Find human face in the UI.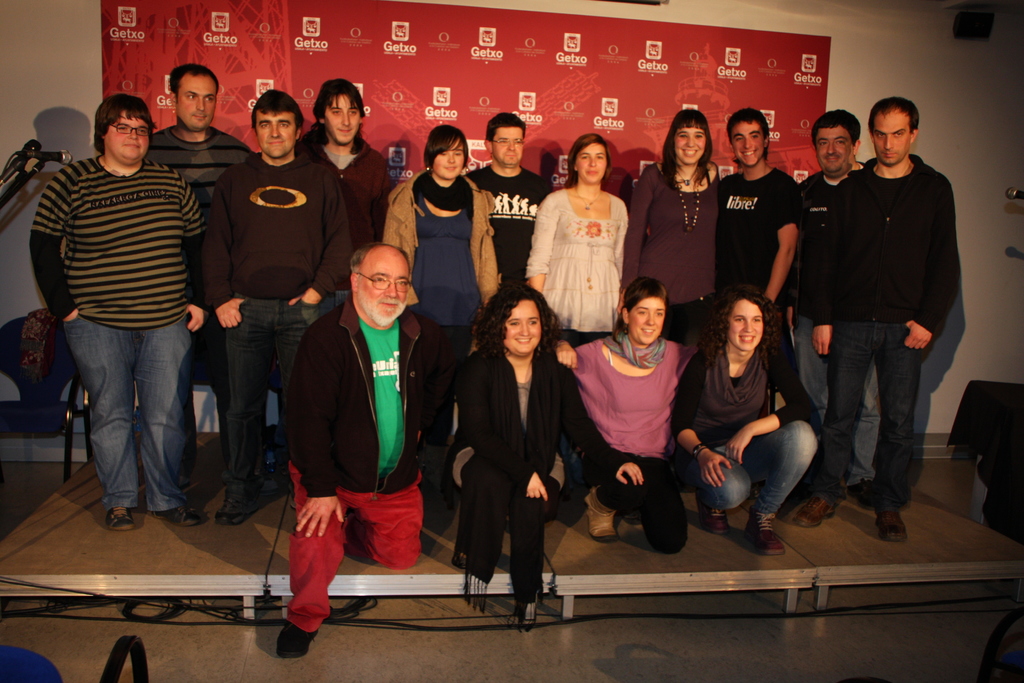
UI element at 578, 147, 610, 185.
